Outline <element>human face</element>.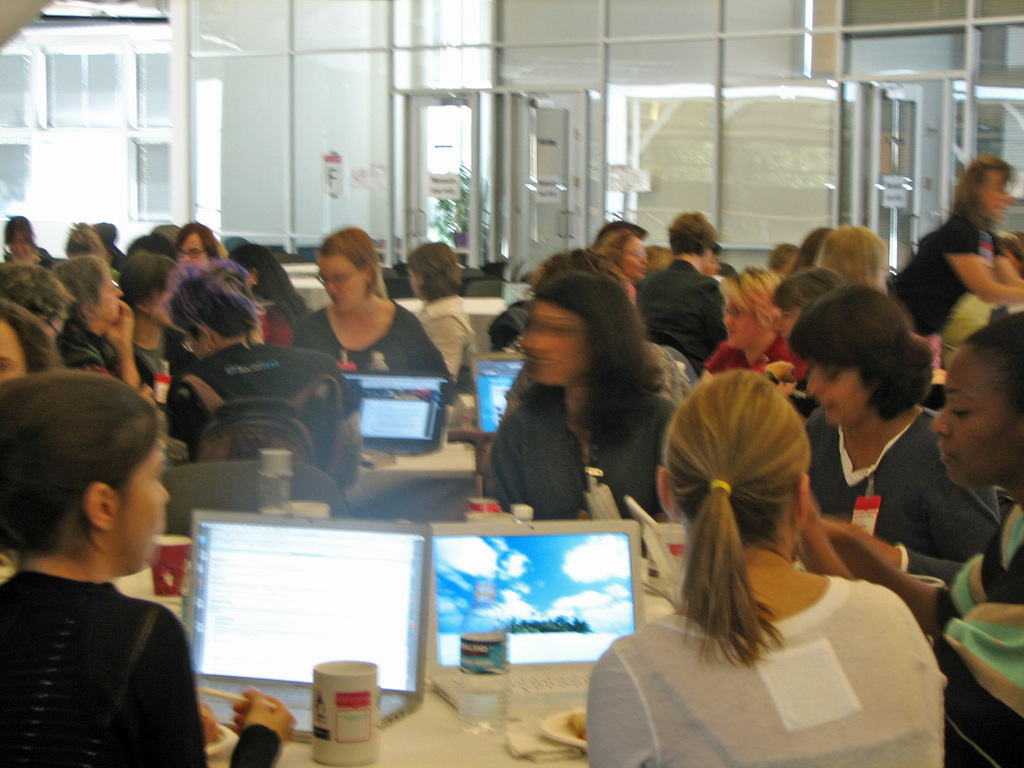
Outline: [520,299,591,383].
